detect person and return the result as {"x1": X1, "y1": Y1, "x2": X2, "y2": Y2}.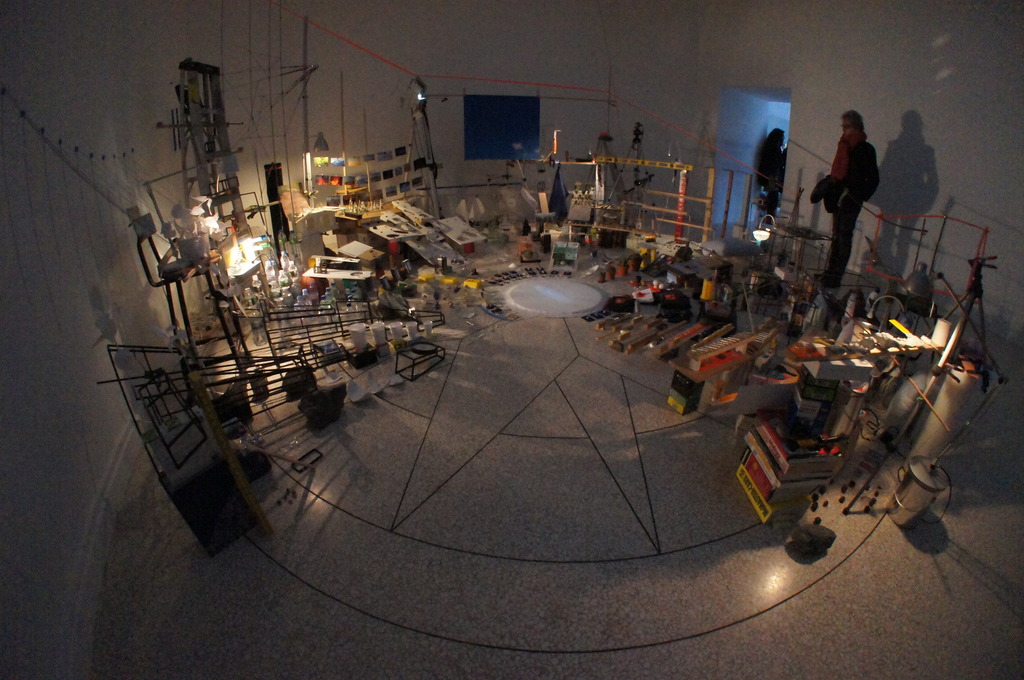
{"x1": 819, "y1": 111, "x2": 888, "y2": 280}.
